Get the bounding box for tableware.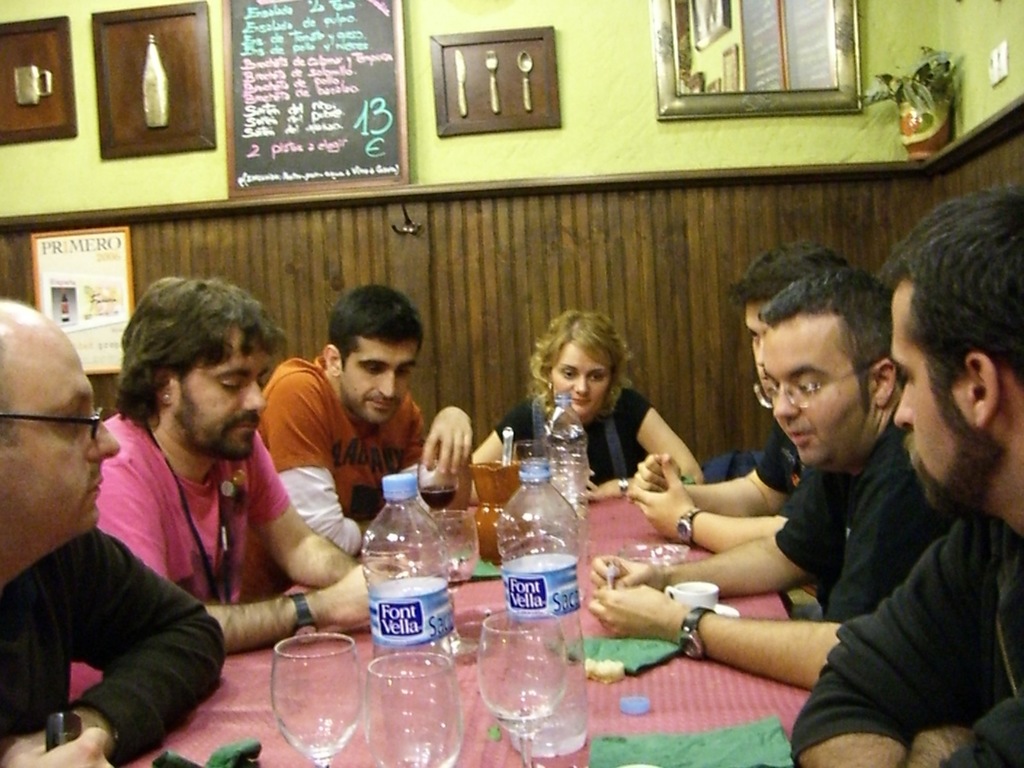
[left=266, top=628, right=362, bottom=767].
